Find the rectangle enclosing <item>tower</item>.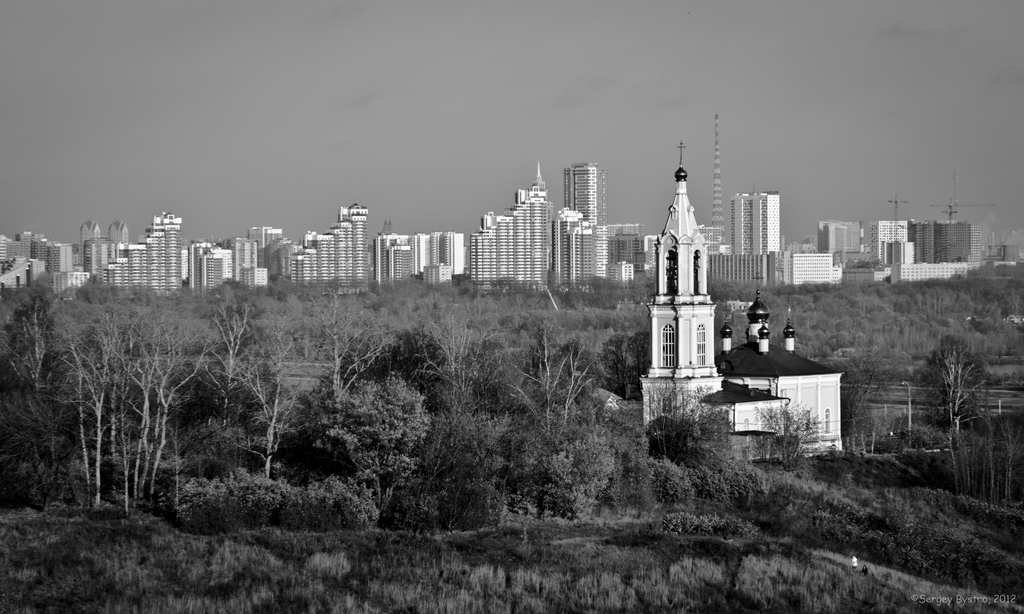
pyautogui.locateOnScreen(725, 191, 785, 260).
